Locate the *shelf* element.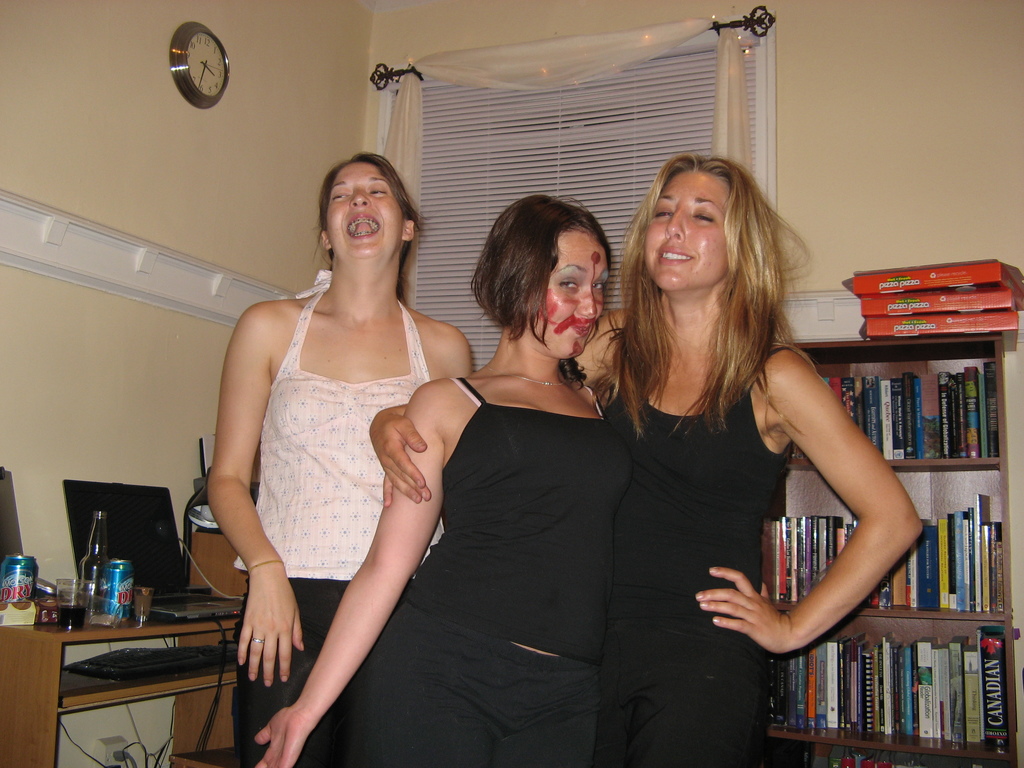
Element bbox: select_region(764, 620, 1002, 761).
